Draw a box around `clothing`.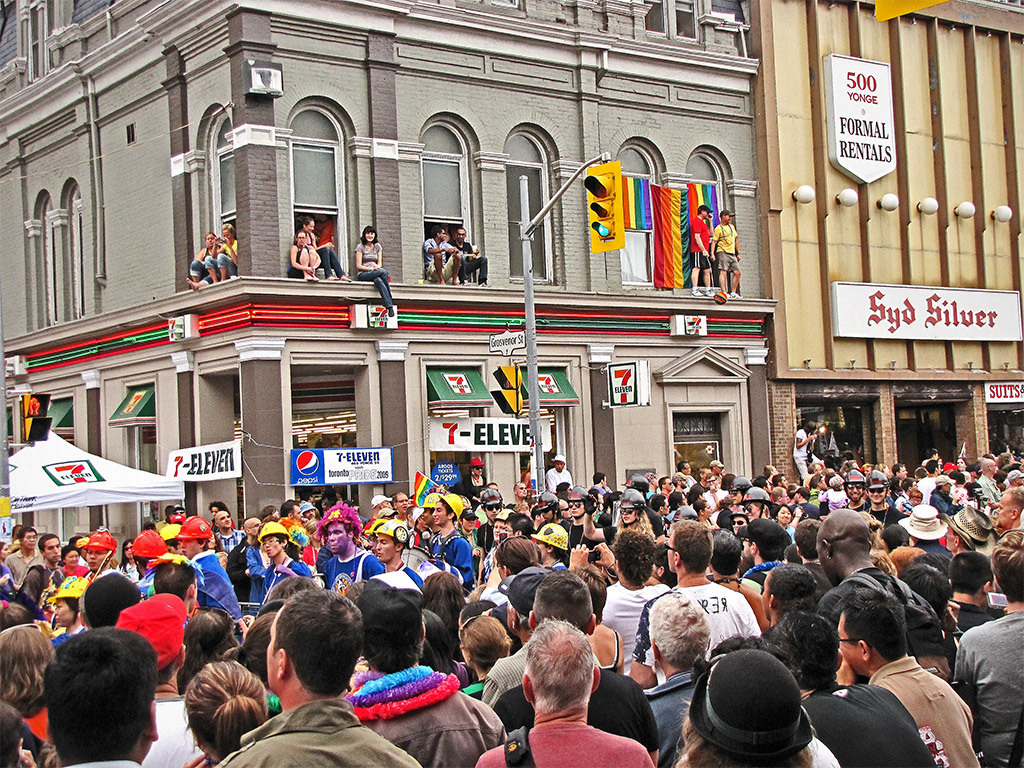
x1=633 y1=583 x2=758 y2=683.
